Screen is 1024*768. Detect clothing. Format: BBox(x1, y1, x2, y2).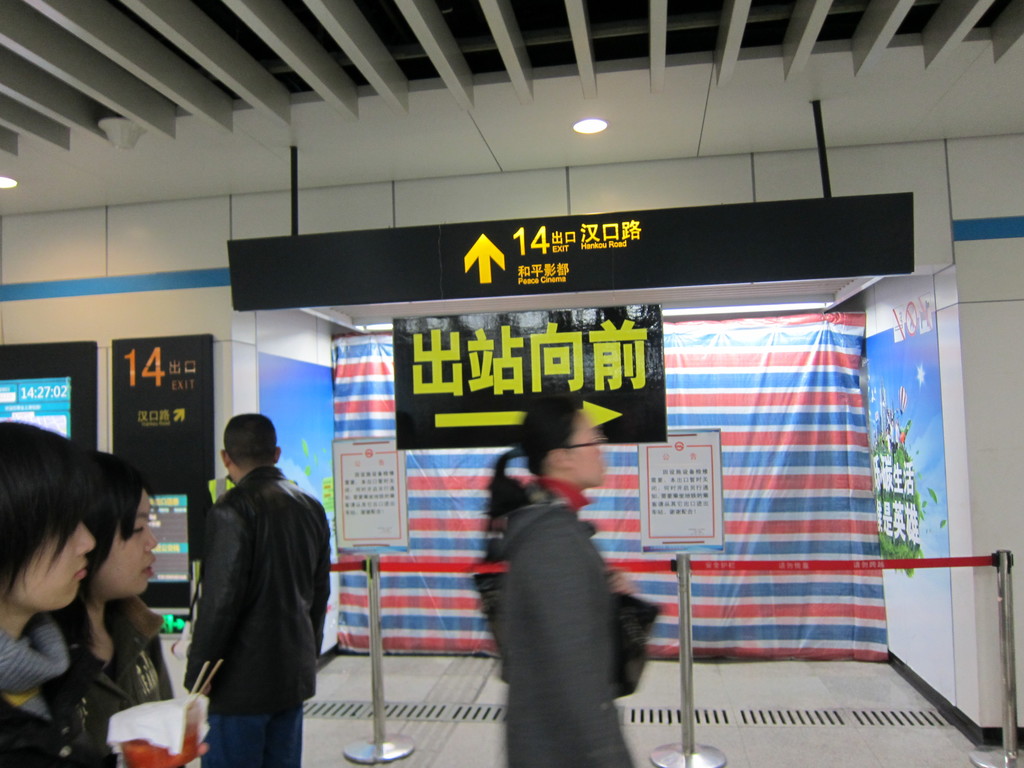
BBox(186, 460, 333, 767).
